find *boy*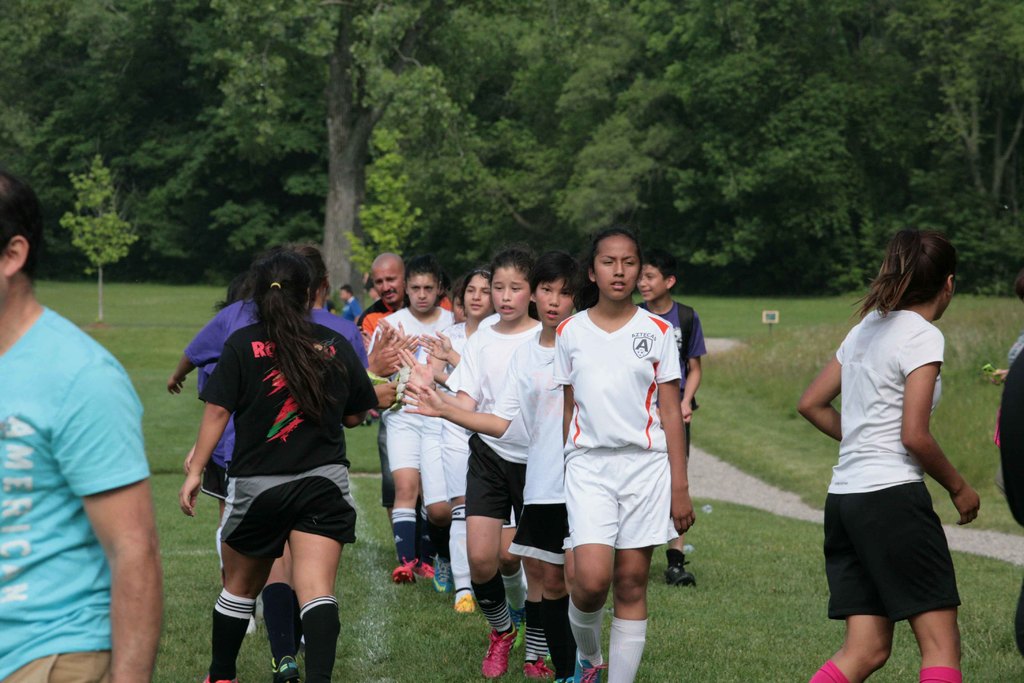
635:251:707:582
